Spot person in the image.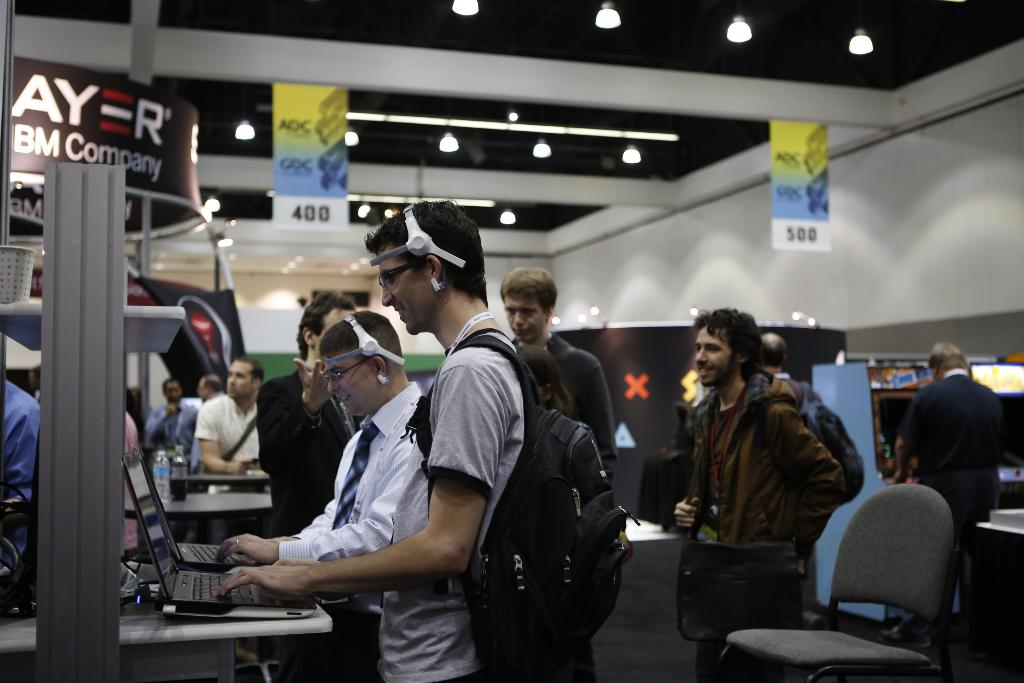
person found at bbox(147, 370, 189, 454).
